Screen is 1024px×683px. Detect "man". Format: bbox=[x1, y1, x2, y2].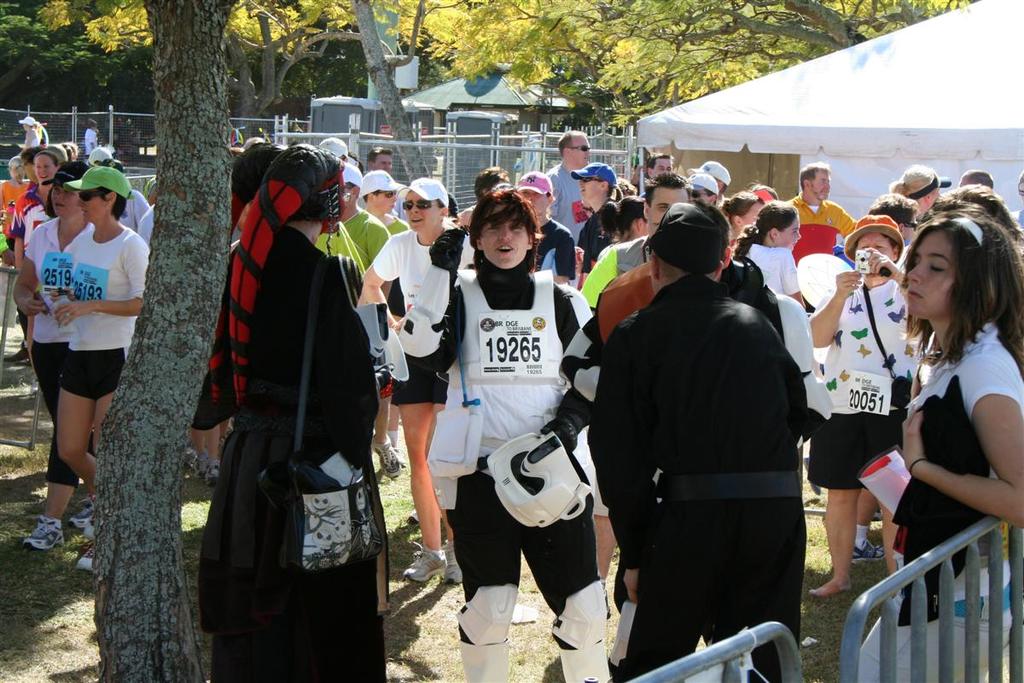
bbox=[578, 203, 790, 682].
